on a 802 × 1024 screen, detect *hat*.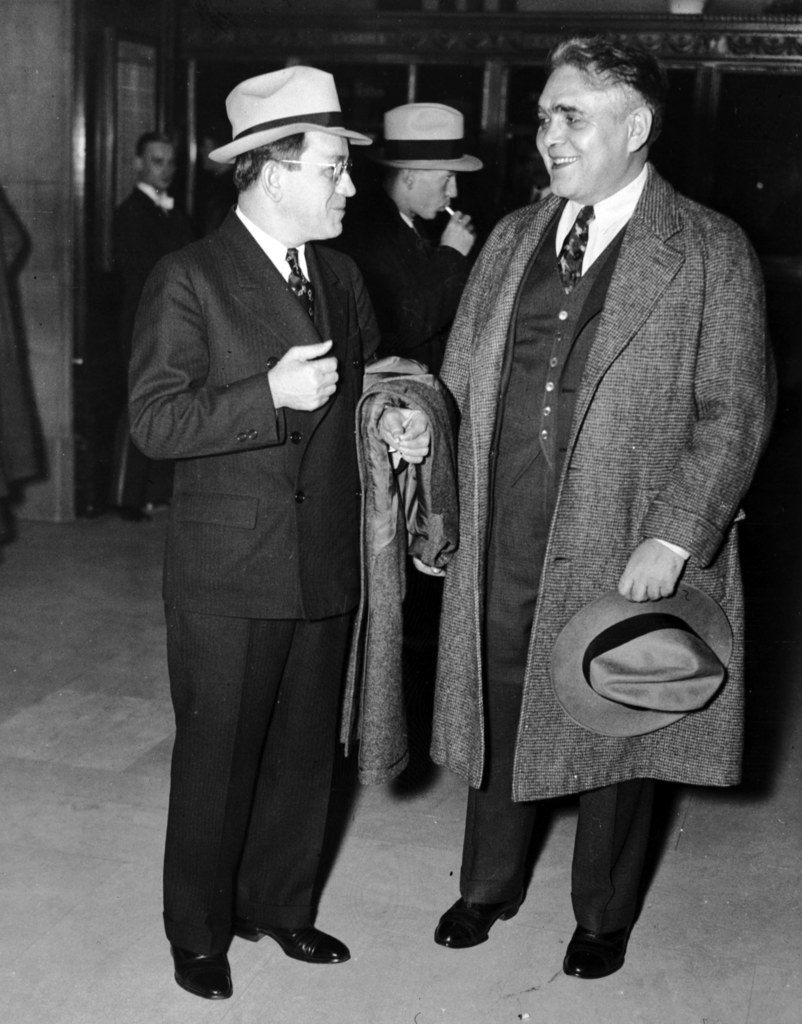
pyautogui.locateOnScreen(374, 100, 484, 172).
